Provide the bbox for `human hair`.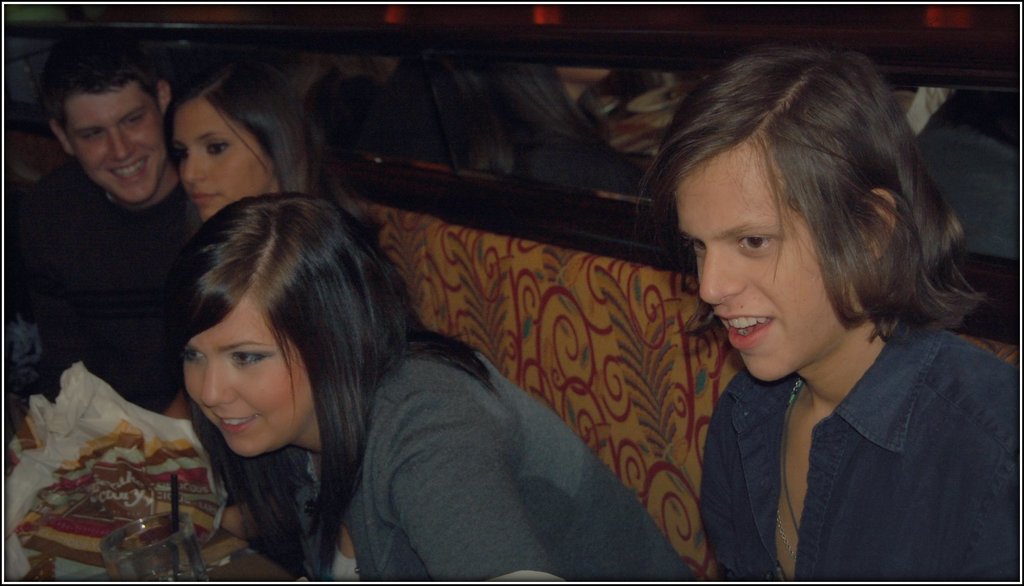
164:61:364:213.
